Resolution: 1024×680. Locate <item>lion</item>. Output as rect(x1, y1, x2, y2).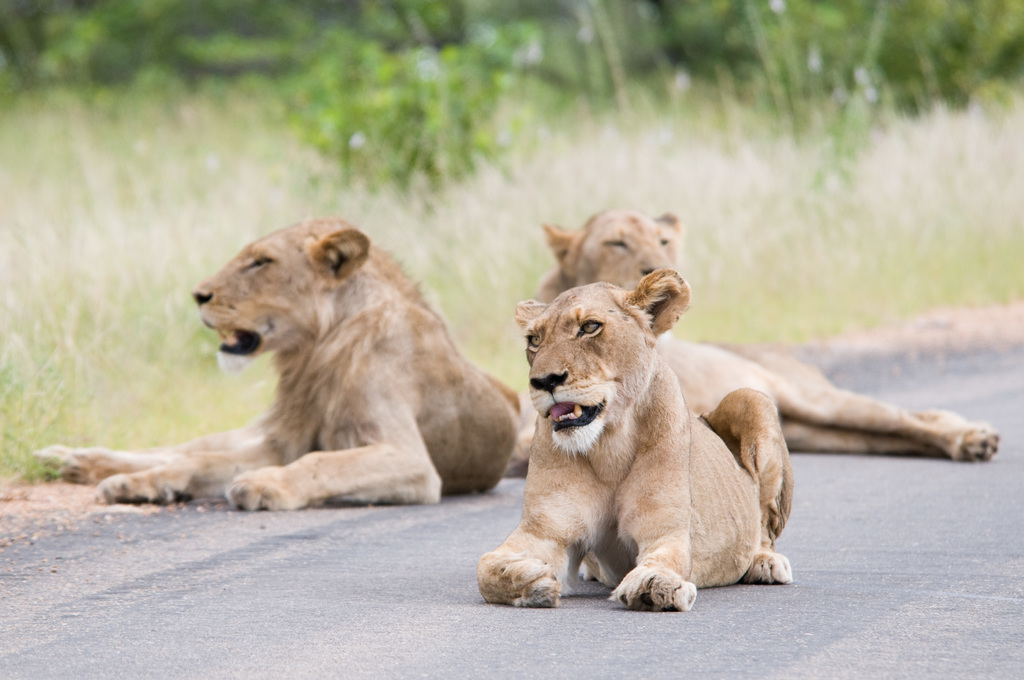
rect(38, 214, 520, 510).
